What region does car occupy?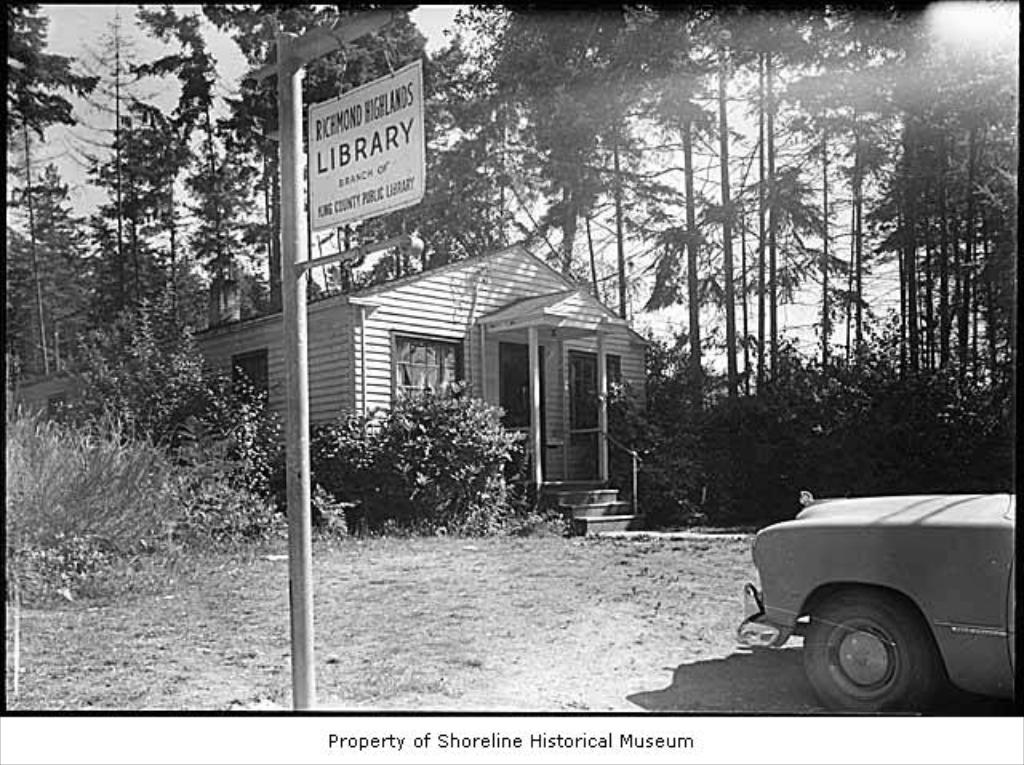
x1=722, y1=474, x2=1022, y2=709.
